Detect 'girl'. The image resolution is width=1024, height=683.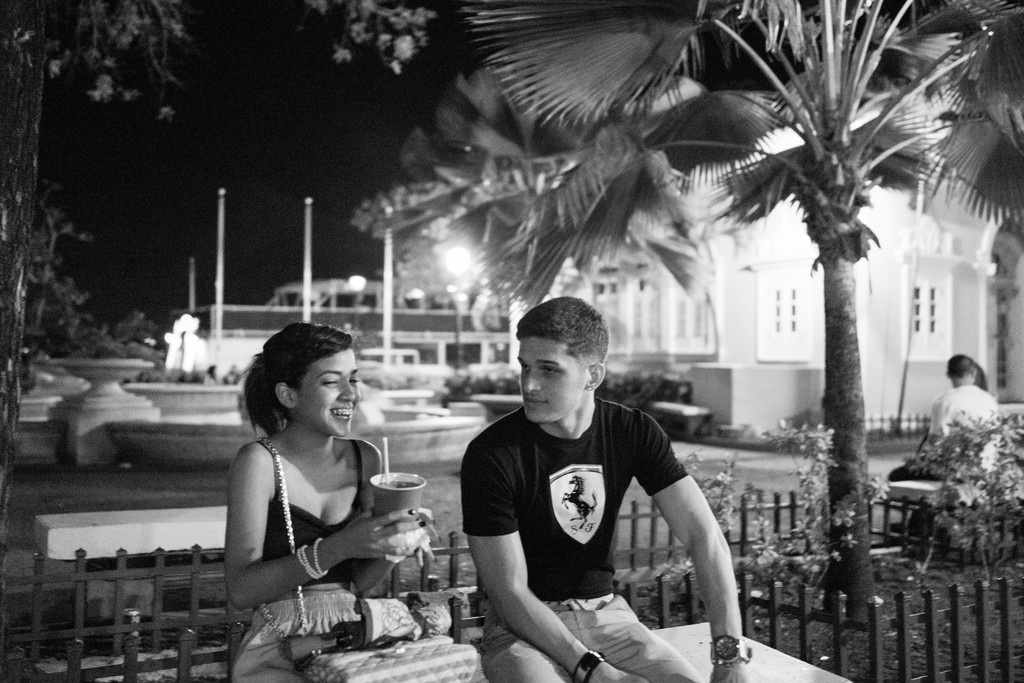
locate(225, 322, 432, 682).
